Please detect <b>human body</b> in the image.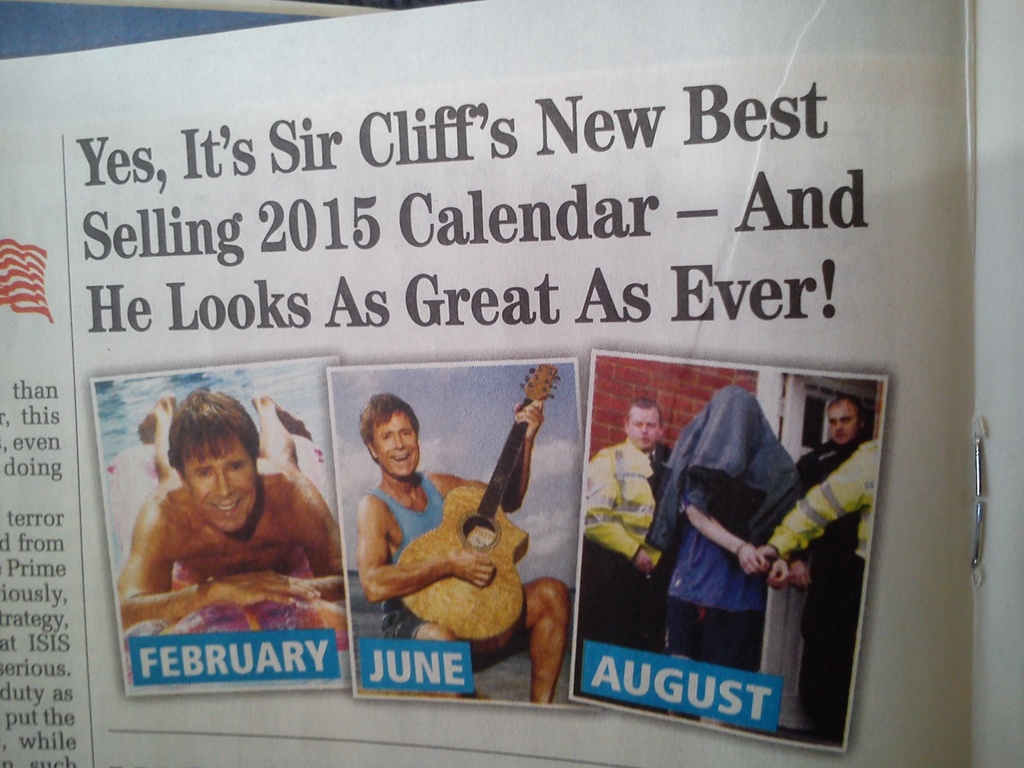
left=116, top=385, right=349, bottom=623.
